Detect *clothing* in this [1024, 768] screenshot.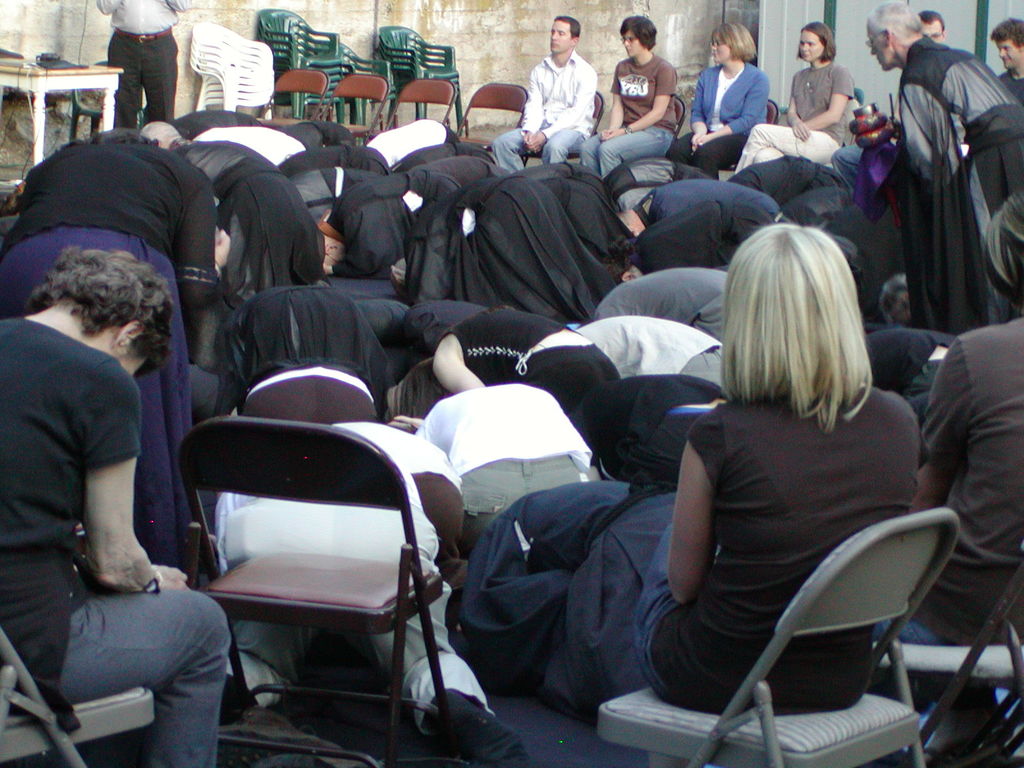
Detection: box(673, 56, 771, 166).
